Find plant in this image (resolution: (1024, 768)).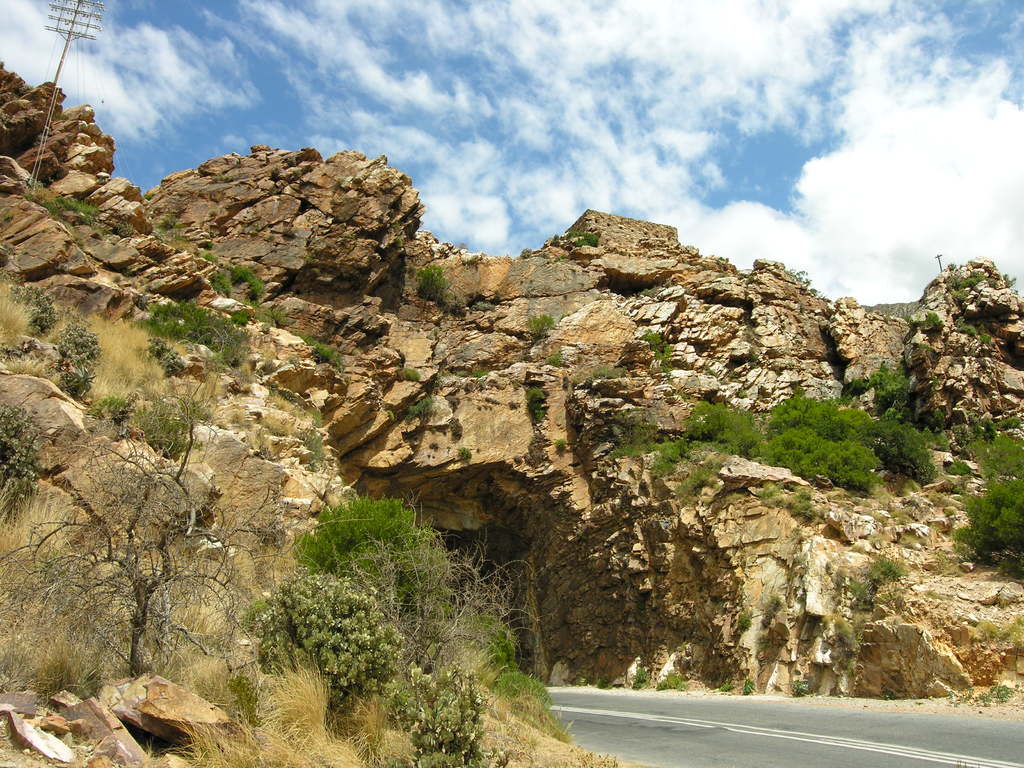
locate(783, 482, 816, 523).
